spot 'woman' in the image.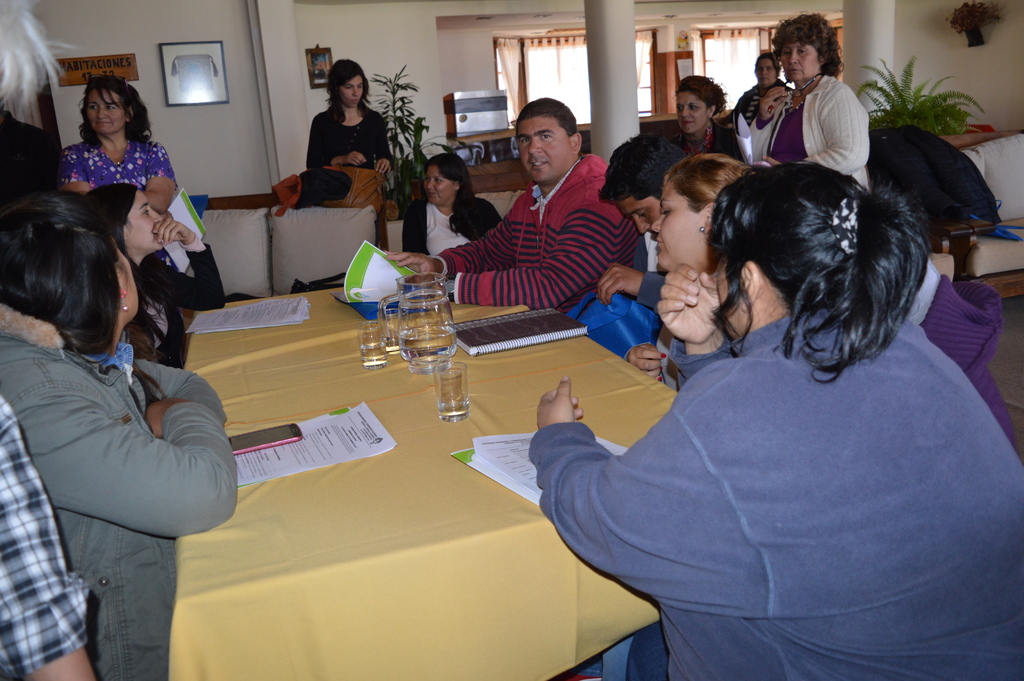
'woman' found at [x1=740, y1=10, x2=872, y2=189].
